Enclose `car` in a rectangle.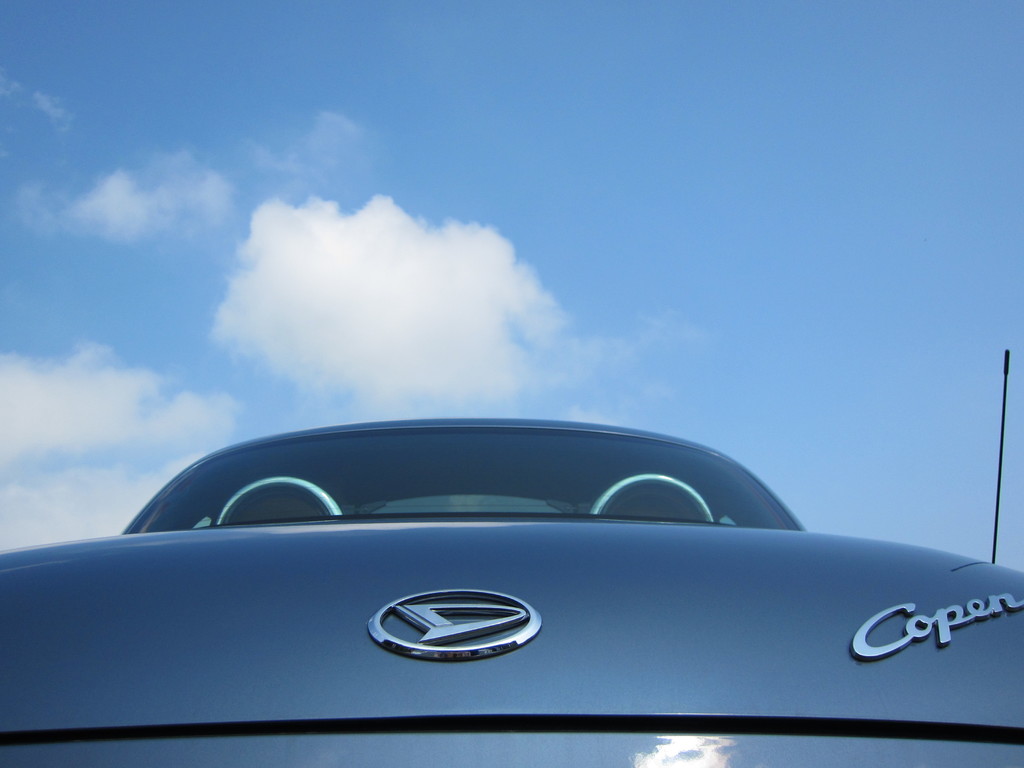
[0,346,1023,767].
